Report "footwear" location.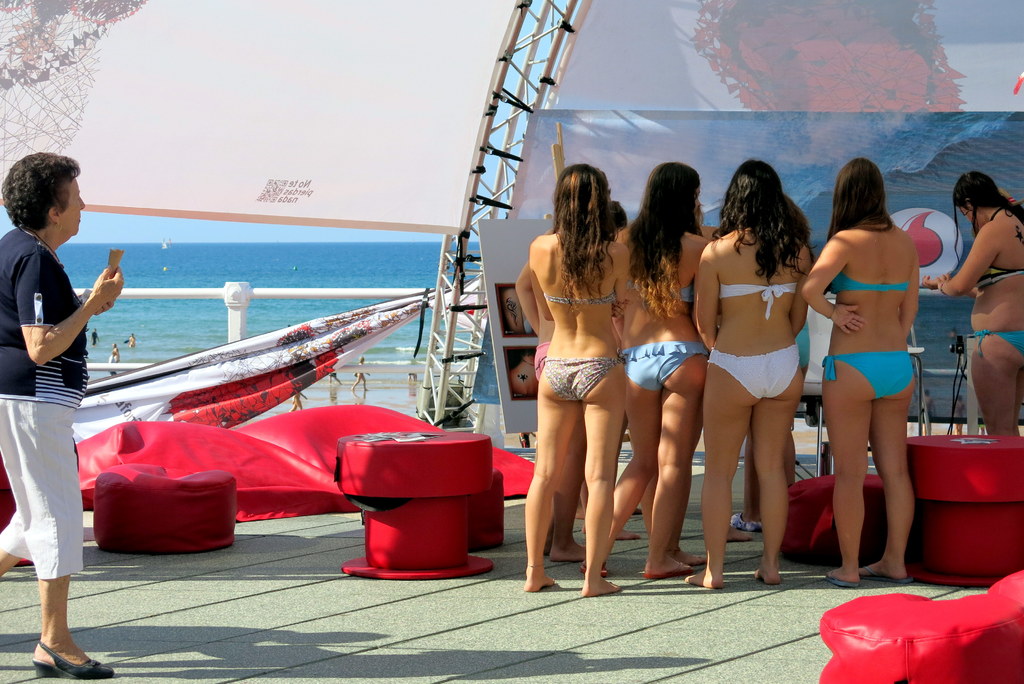
Report: 33:636:120:680.
